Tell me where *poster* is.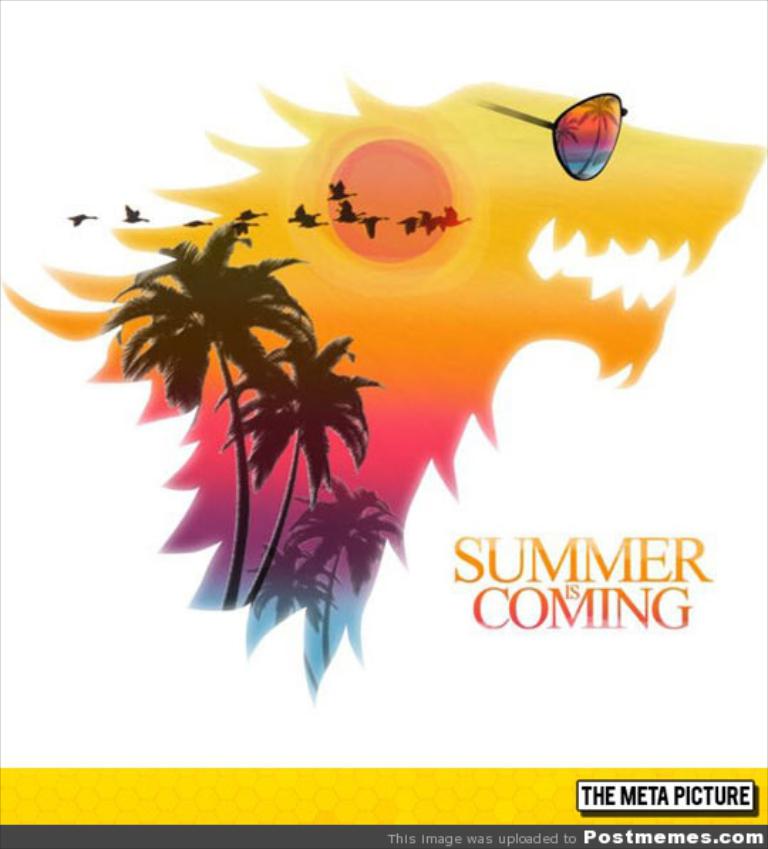
*poster* is at {"left": 0, "top": 0, "right": 767, "bottom": 848}.
